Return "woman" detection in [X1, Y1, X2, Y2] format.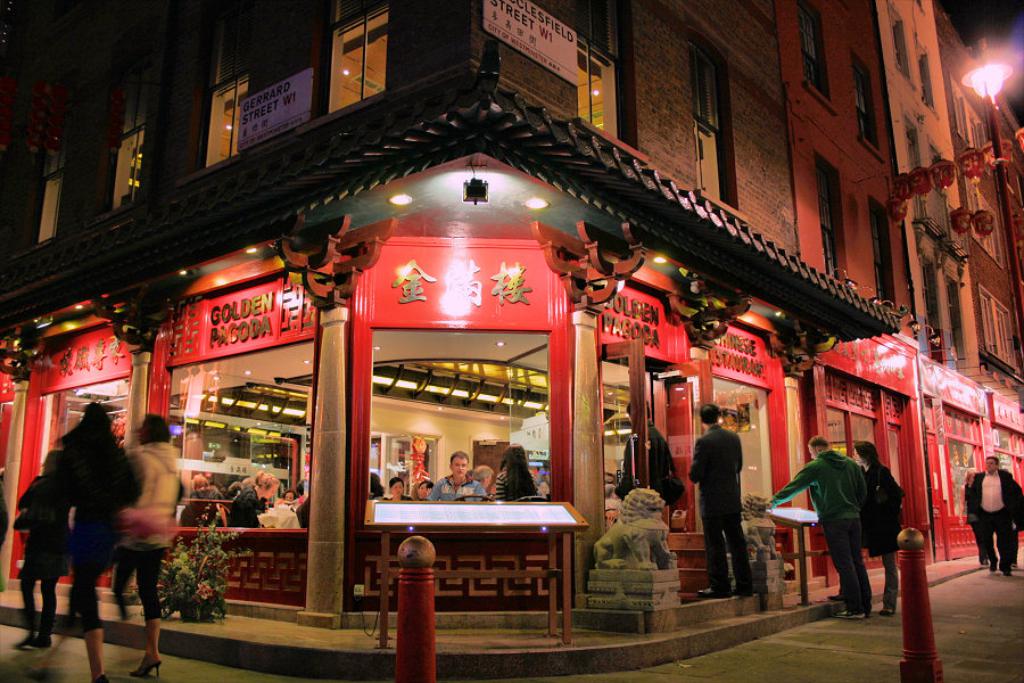
[494, 437, 536, 508].
